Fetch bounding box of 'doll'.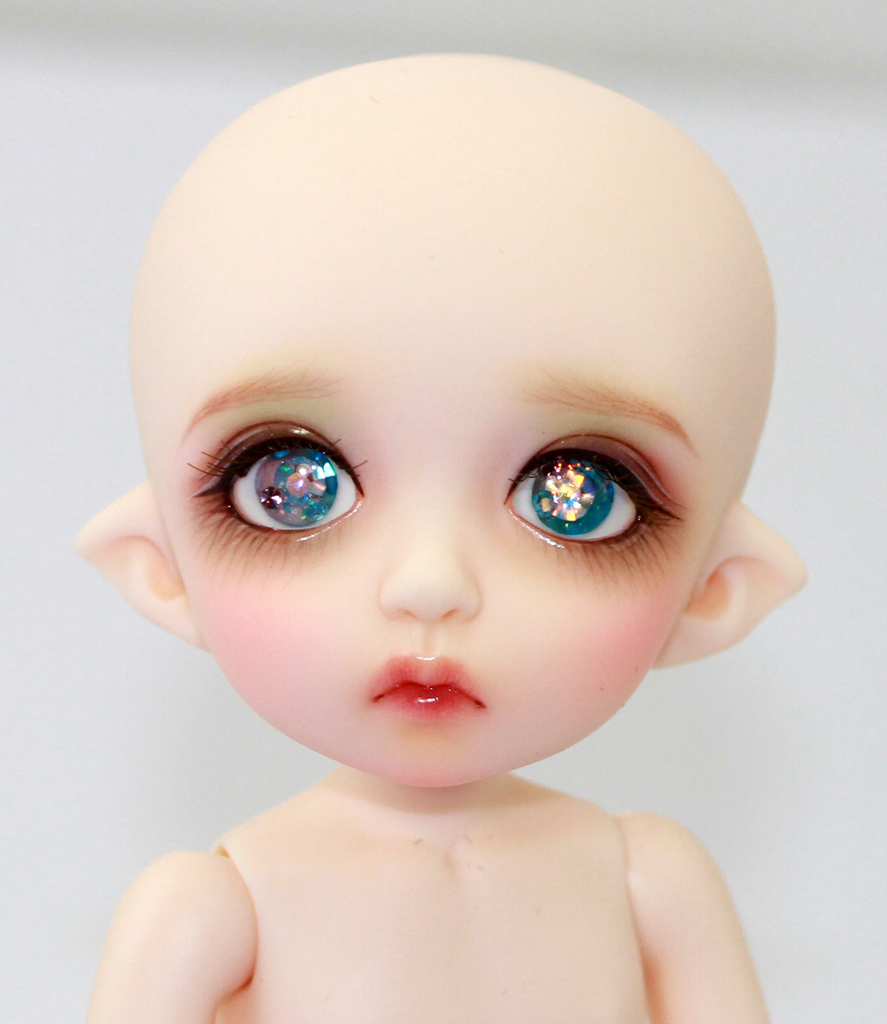
Bbox: <box>65,24,805,997</box>.
